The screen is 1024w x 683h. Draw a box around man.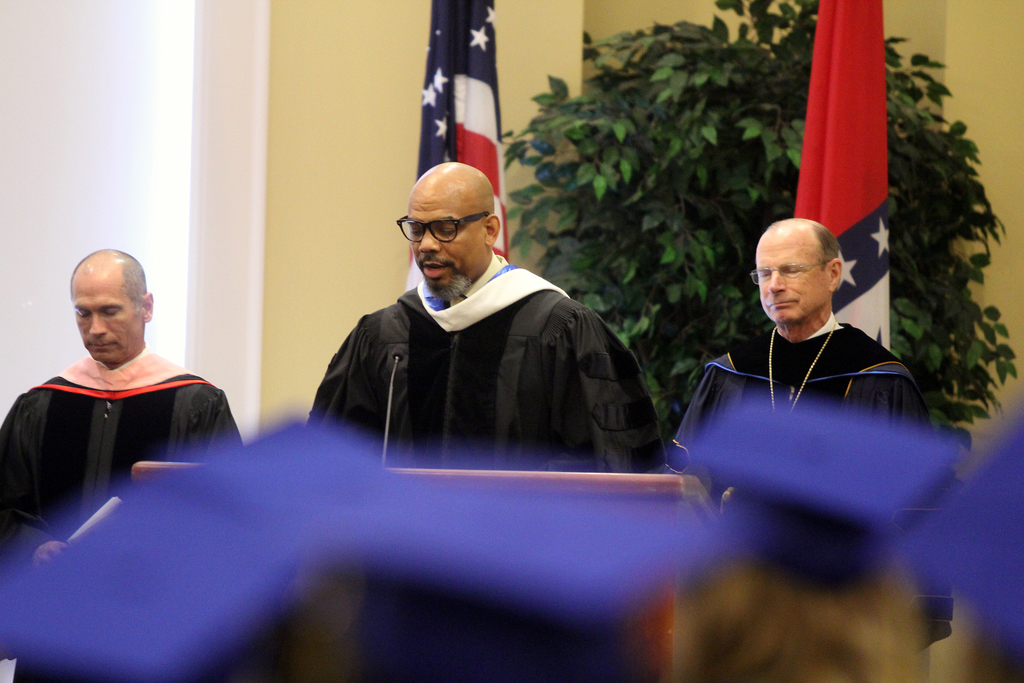
BBox(0, 248, 243, 682).
